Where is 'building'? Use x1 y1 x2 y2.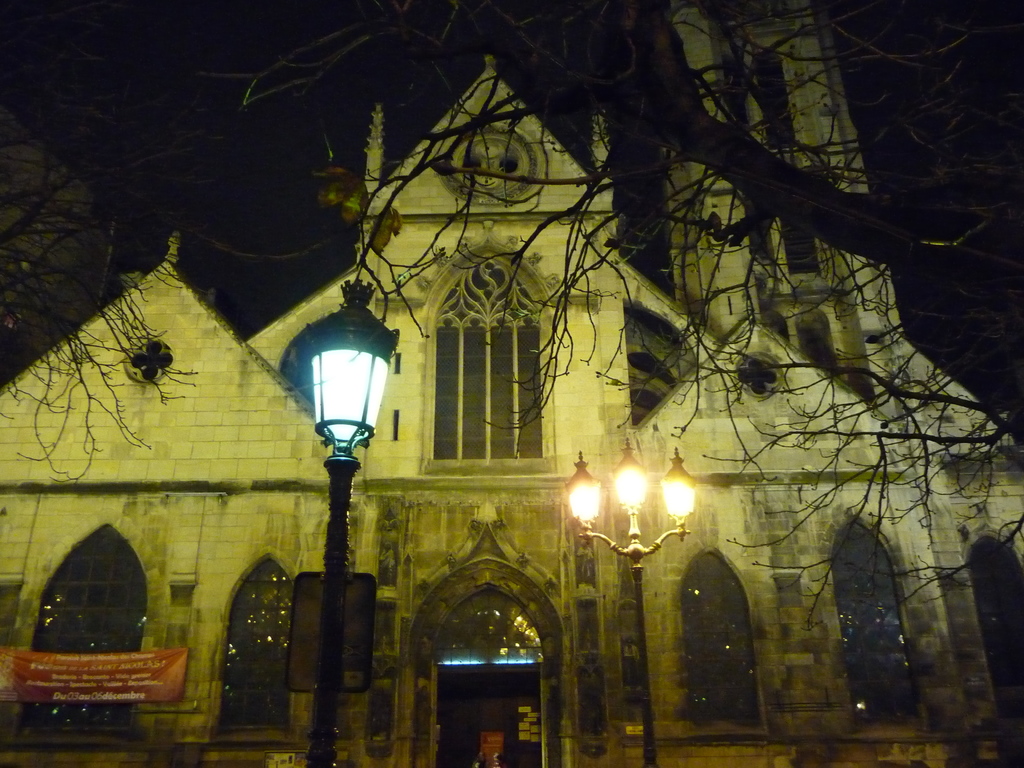
0 0 1023 767.
